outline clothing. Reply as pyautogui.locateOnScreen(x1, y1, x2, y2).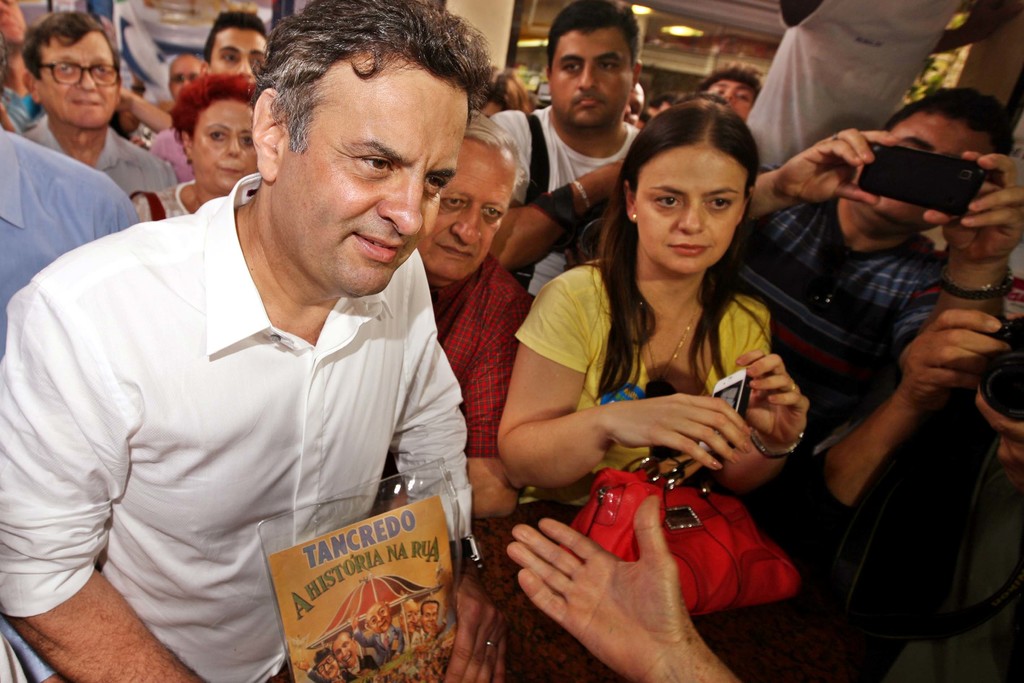
pyautogui.locateOnScreen(118, 179, 191, 220).
